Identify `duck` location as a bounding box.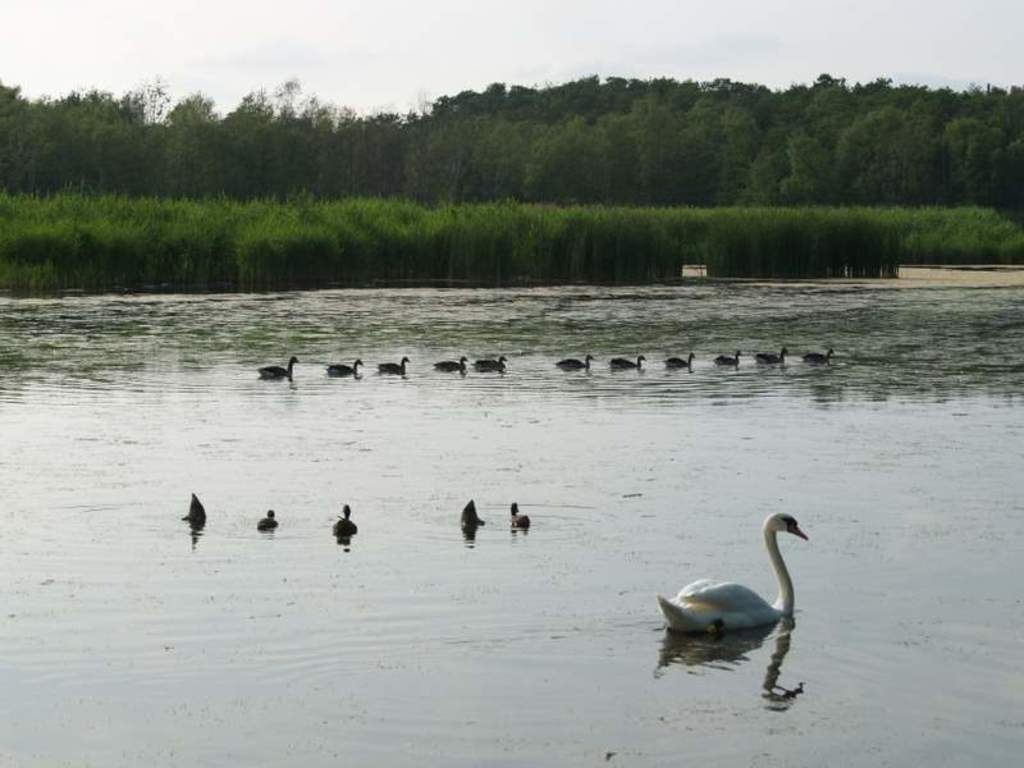
[329,349,365,380].
